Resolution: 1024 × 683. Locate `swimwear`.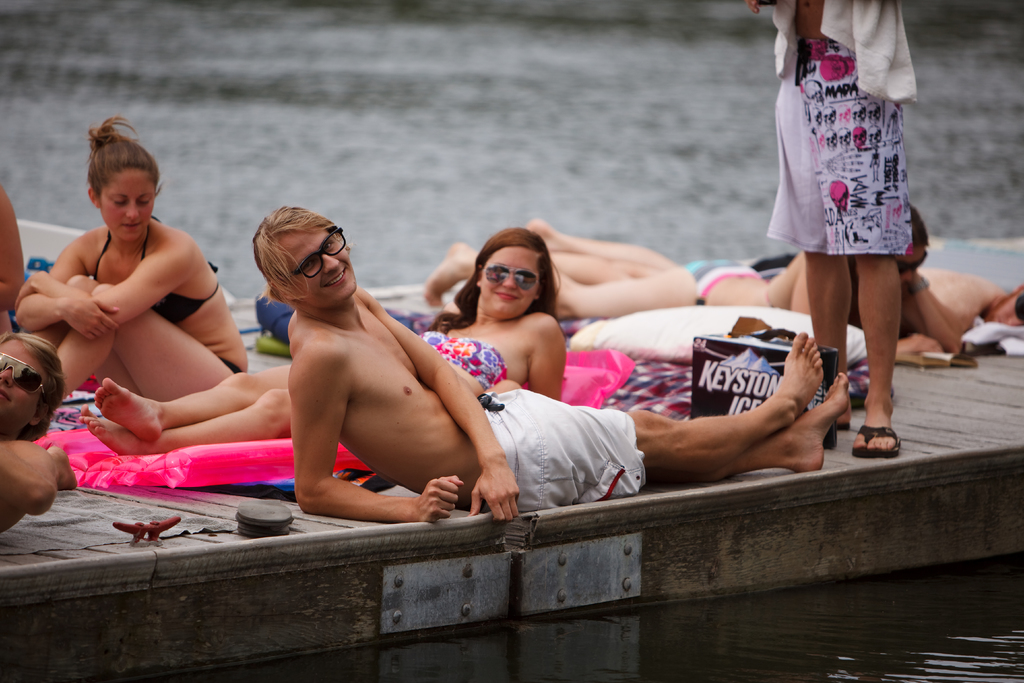
BBox(92, 214, 221, 324).
